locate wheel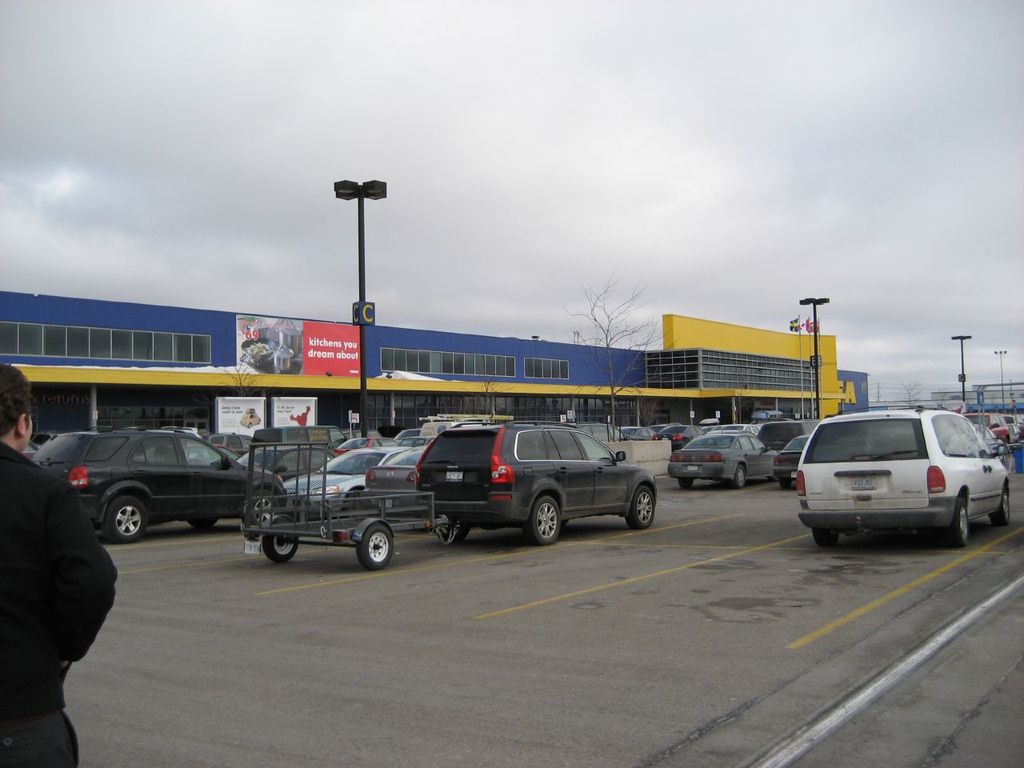
x1=626, y1=485, x2=654, y2=529
